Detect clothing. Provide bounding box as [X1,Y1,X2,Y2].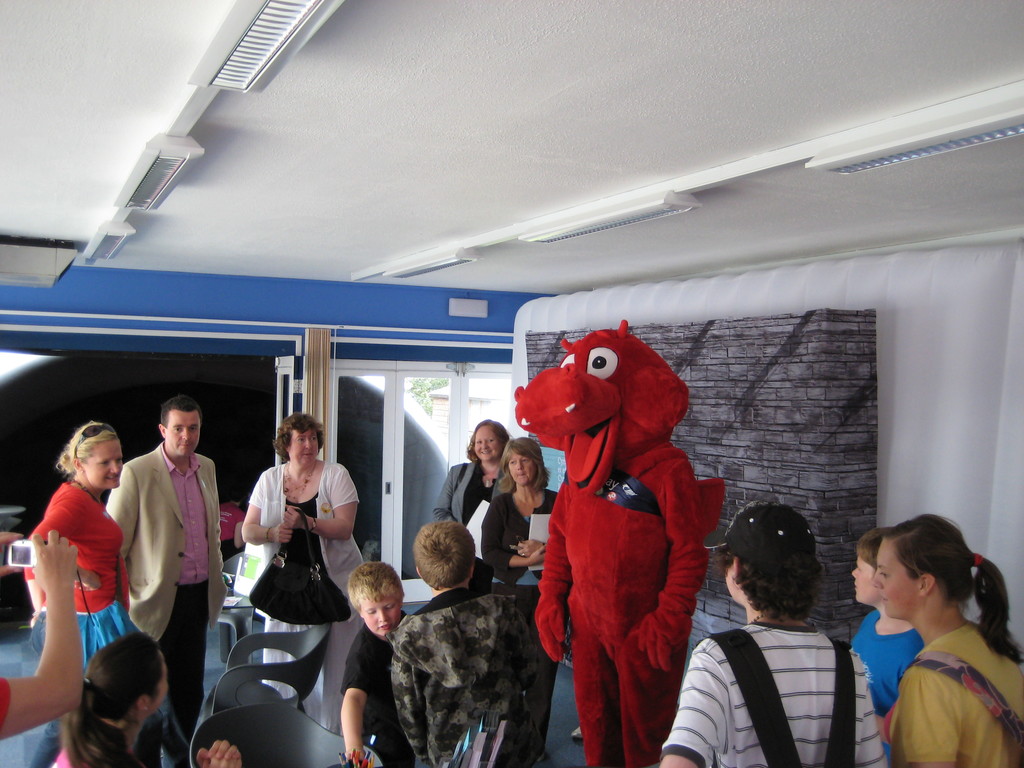
[660,619,886,767].
